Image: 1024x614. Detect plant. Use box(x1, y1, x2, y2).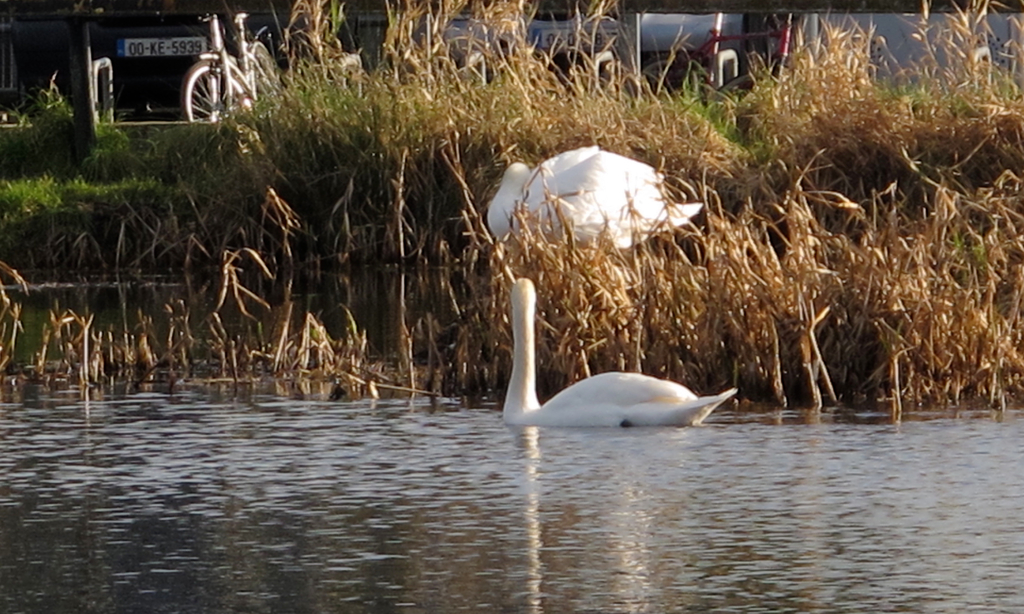
box(536, 0, 785, 279).
